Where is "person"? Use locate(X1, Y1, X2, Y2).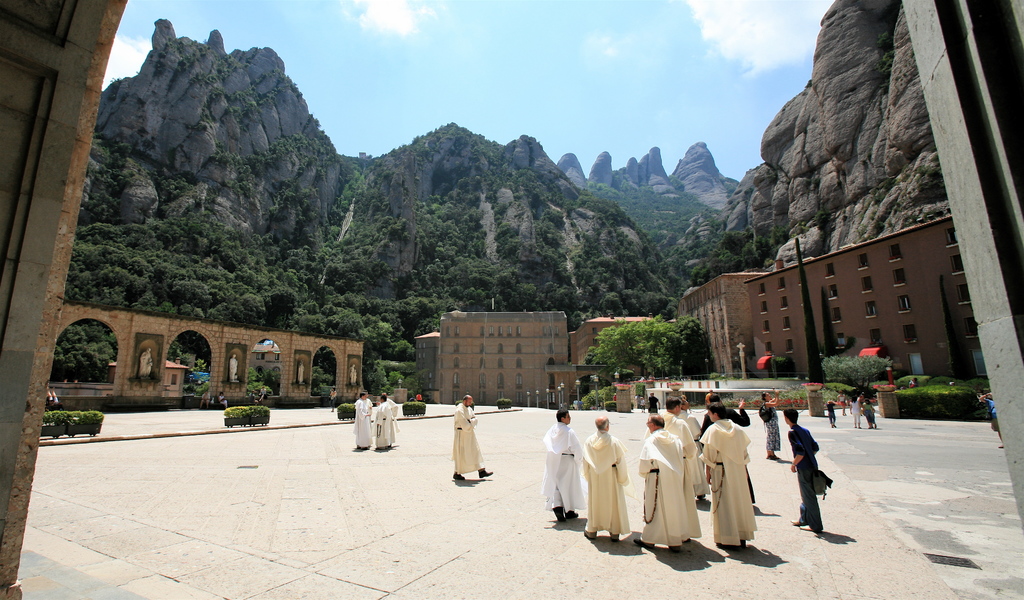
locate(545, 413, 585, 512).
